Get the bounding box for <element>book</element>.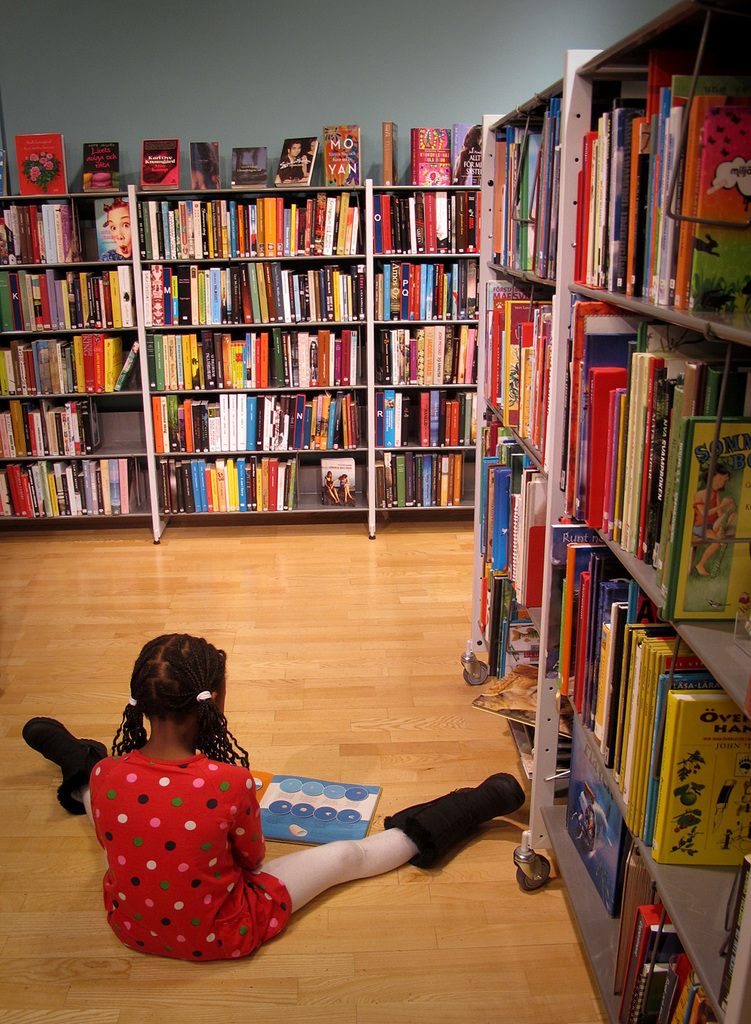
668 693 750 869.
